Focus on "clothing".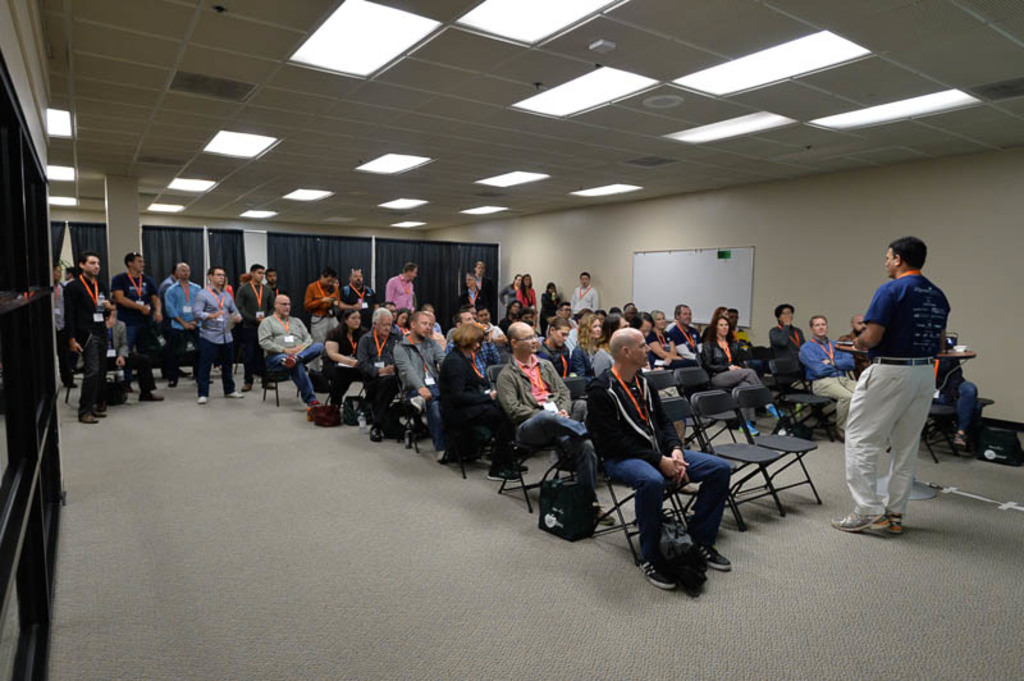
Focused at (396,324,453,448).
